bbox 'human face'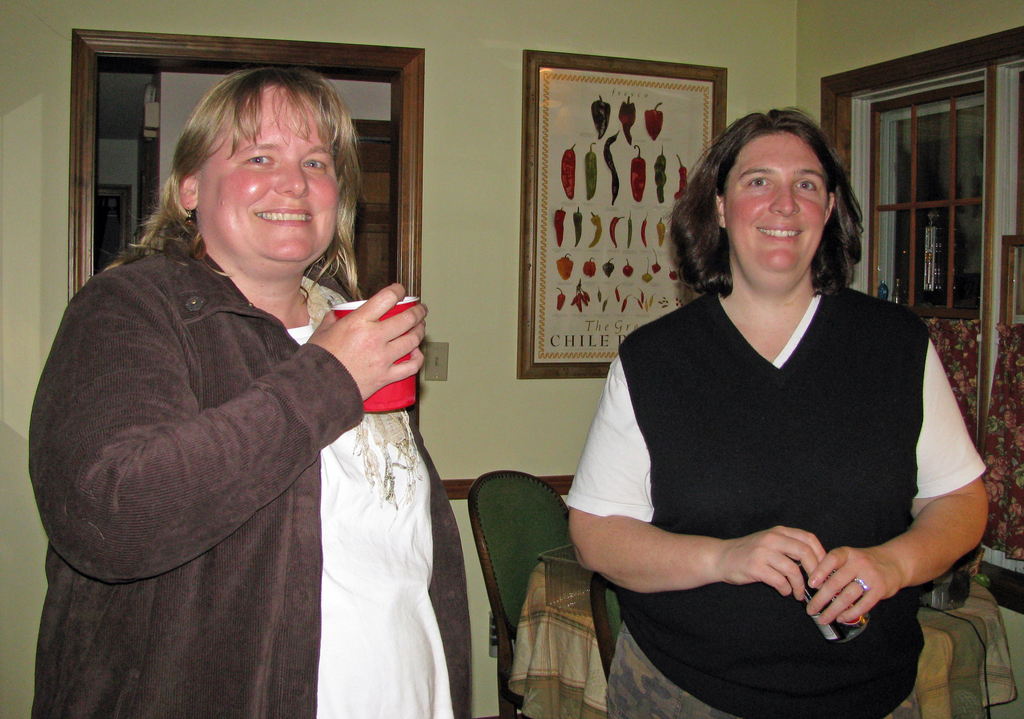
select_region(723, 131, 831, 277)
